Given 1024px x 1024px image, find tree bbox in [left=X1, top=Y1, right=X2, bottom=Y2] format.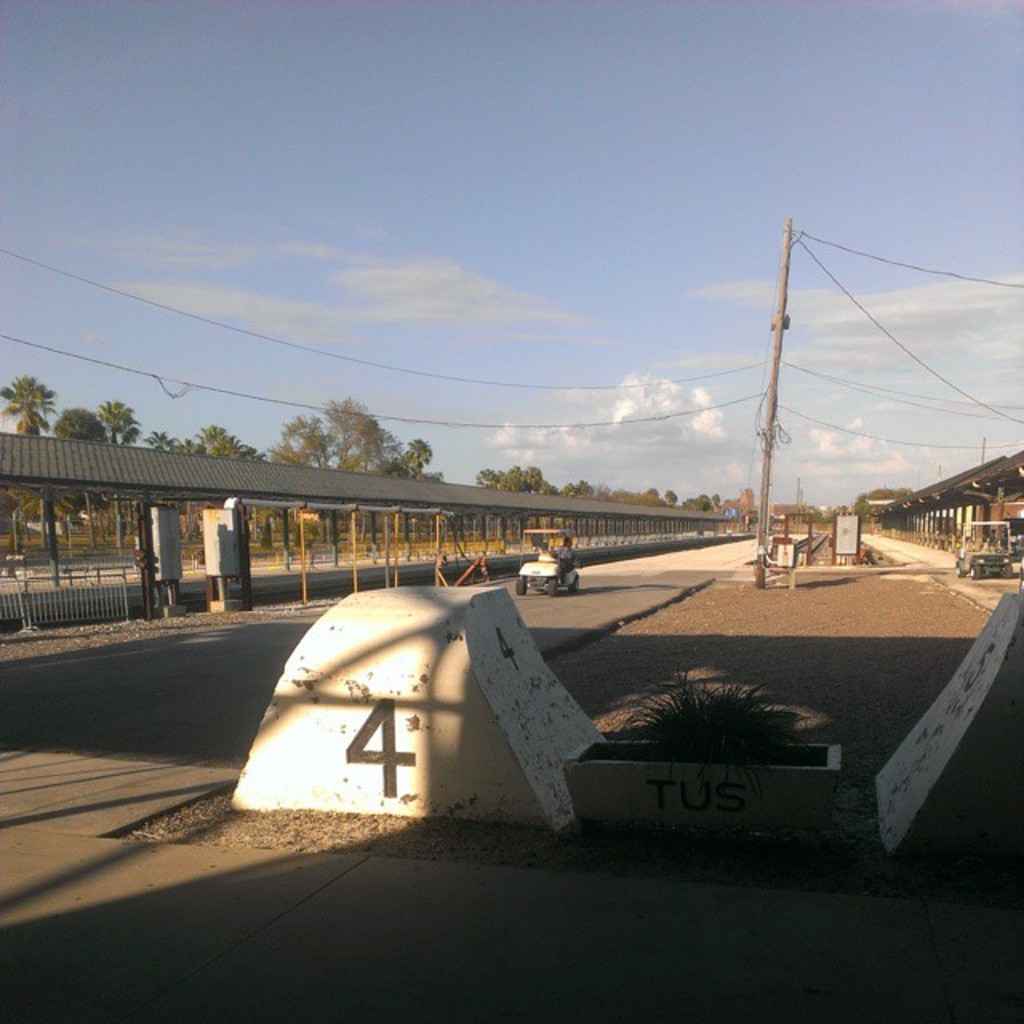
[left=142, top=426, right=202, bottom=453].
